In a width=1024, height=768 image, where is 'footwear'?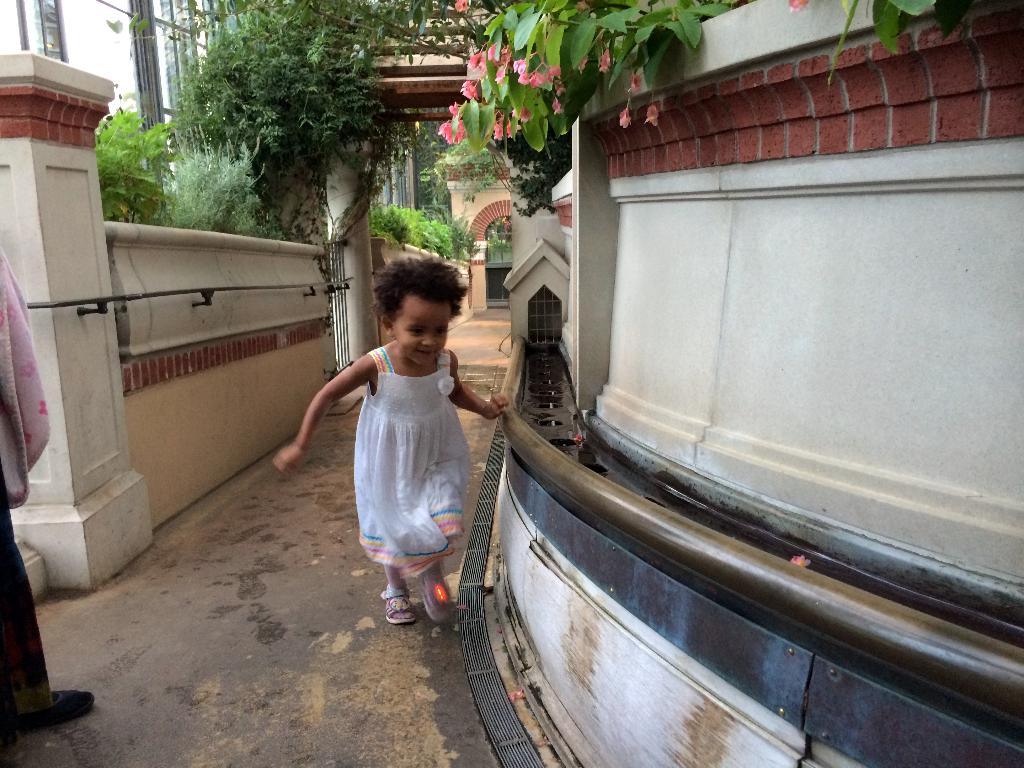
rect(419, 567, 453, 623).
